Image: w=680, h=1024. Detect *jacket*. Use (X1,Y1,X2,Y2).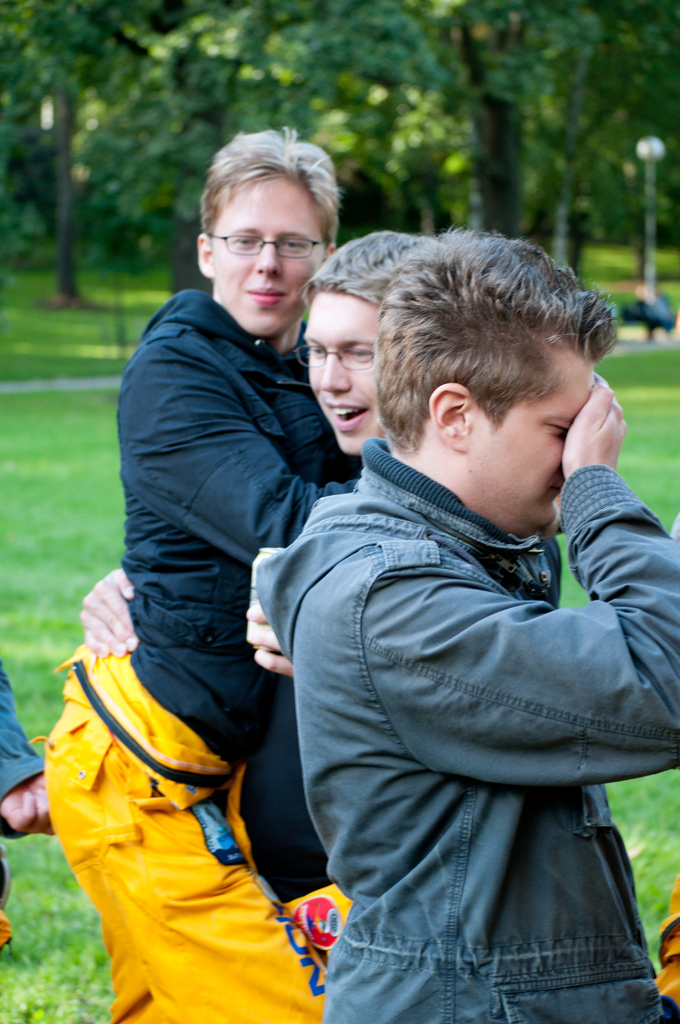
(254,429,679,1023).
